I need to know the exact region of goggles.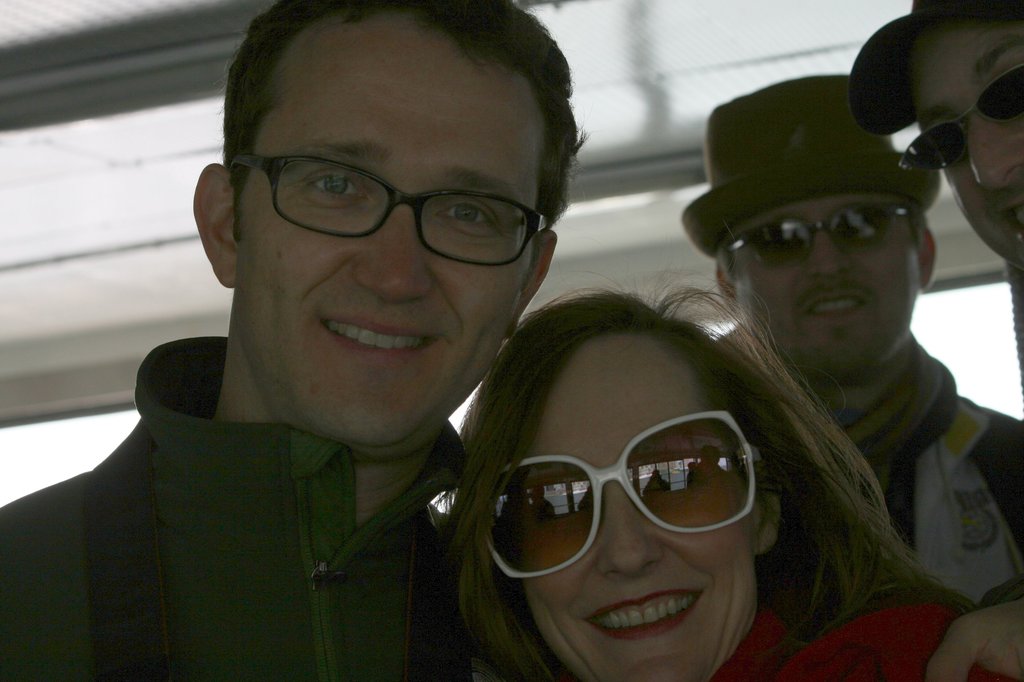
Region: [704, 203, 910, 266].
